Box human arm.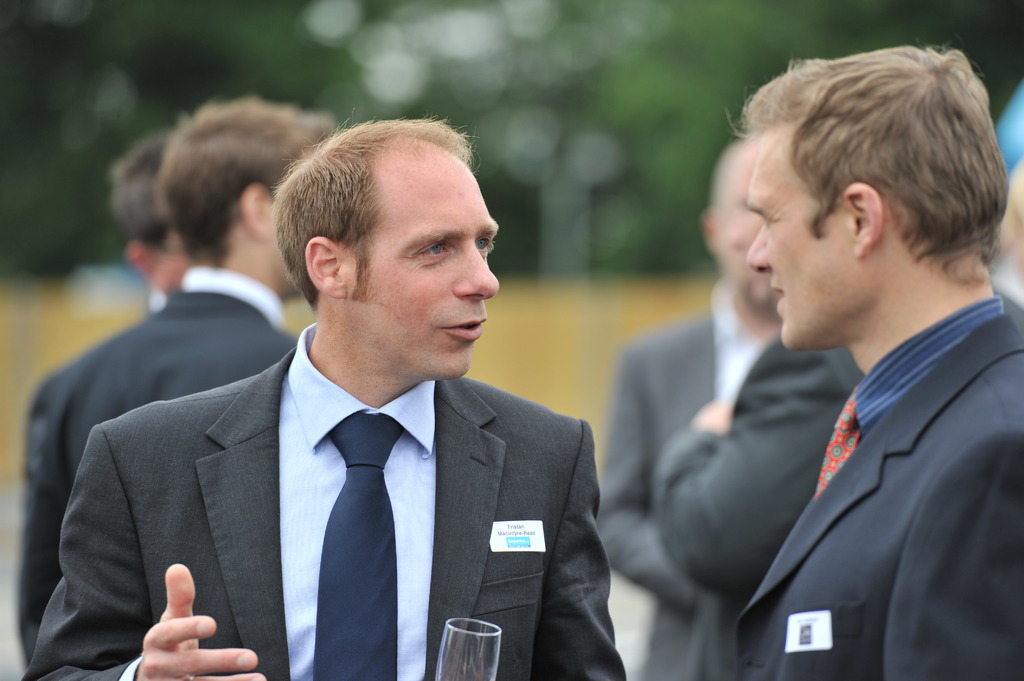
Rect(15, 369, 90, 677).
